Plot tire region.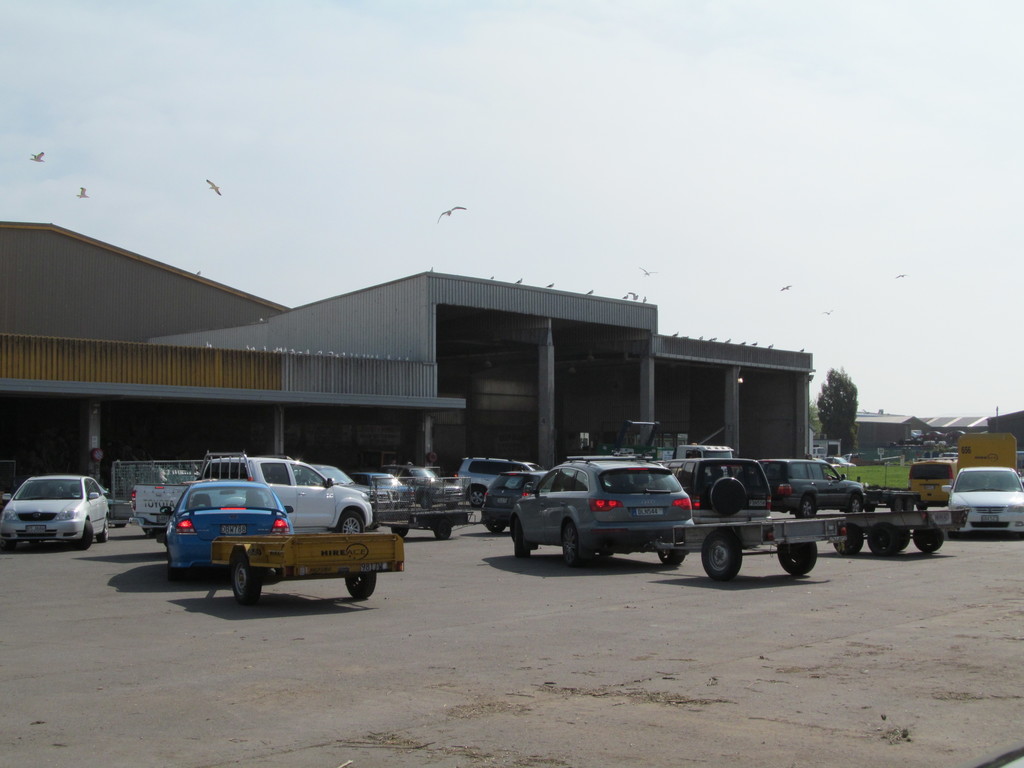
Plotted at BBox(100, 516, 109, 543).
